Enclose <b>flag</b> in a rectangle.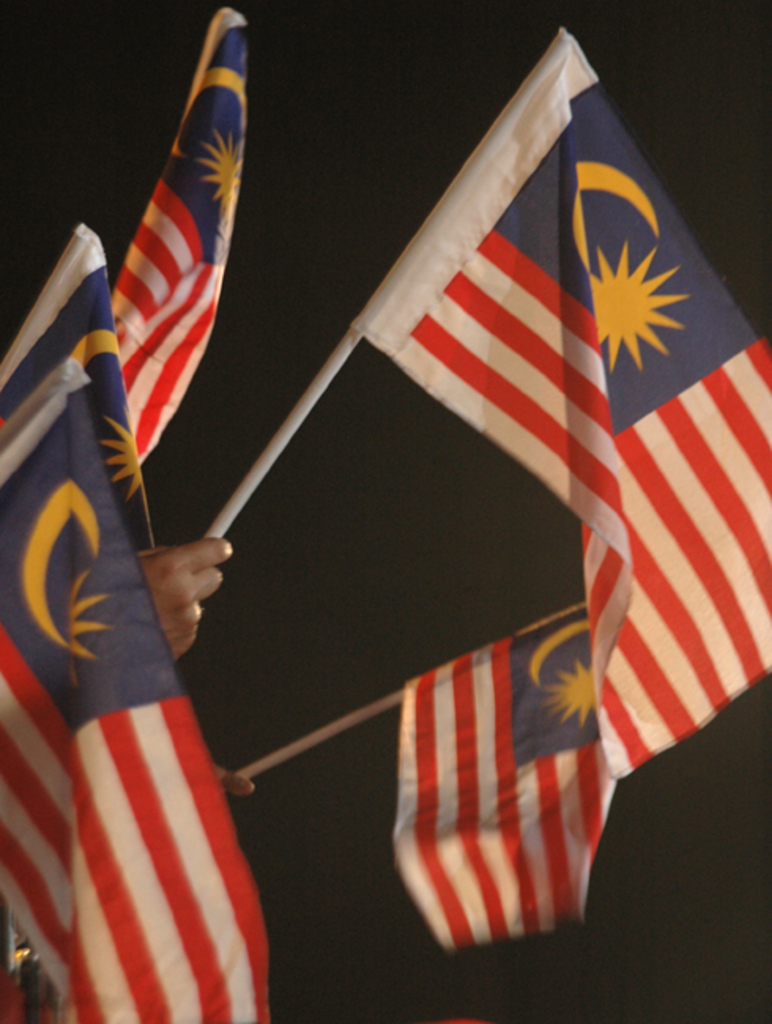
detection(134, 46, 752, 885).
